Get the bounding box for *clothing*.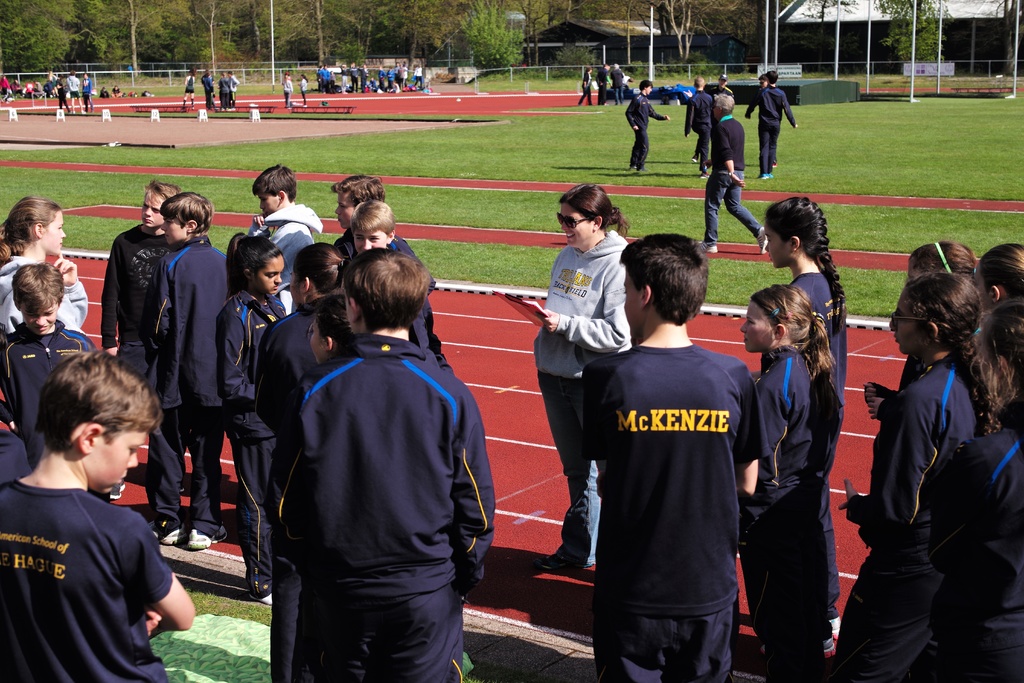
BBox(687, 90, 710, 164).
